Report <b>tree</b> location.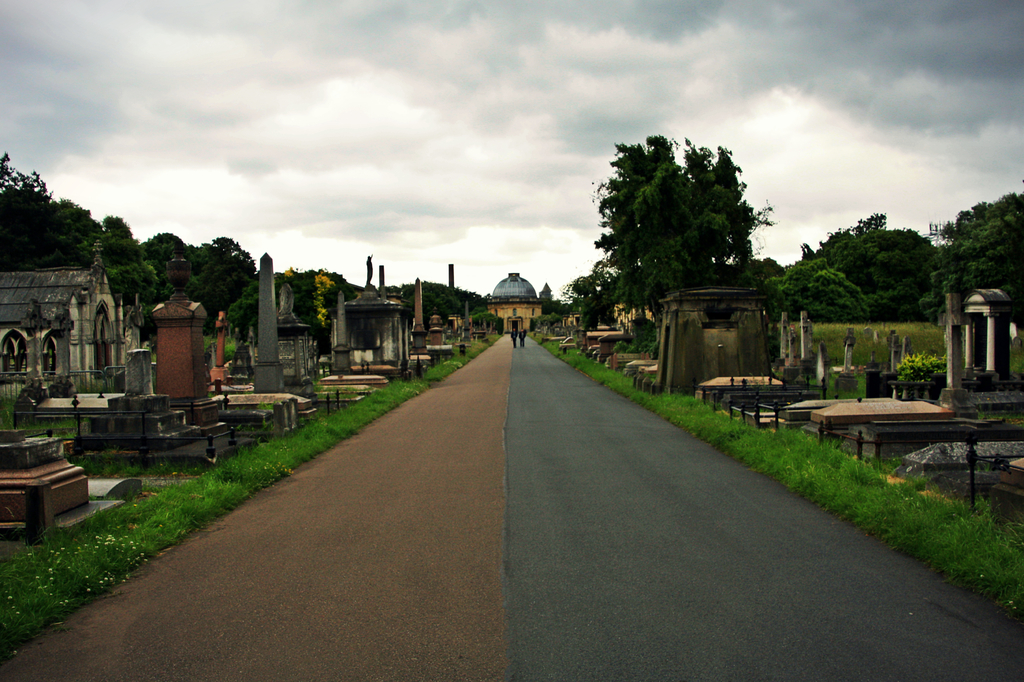
Report: bbox=[133, 226, 225, 321].
